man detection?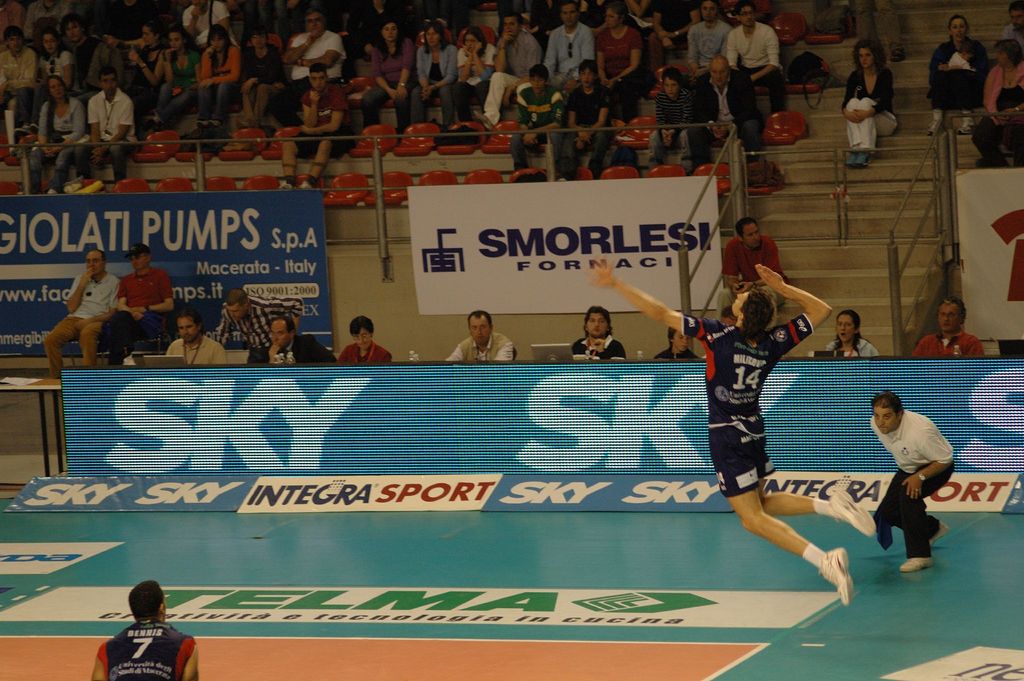
locate(723, 0, 799, 118)
